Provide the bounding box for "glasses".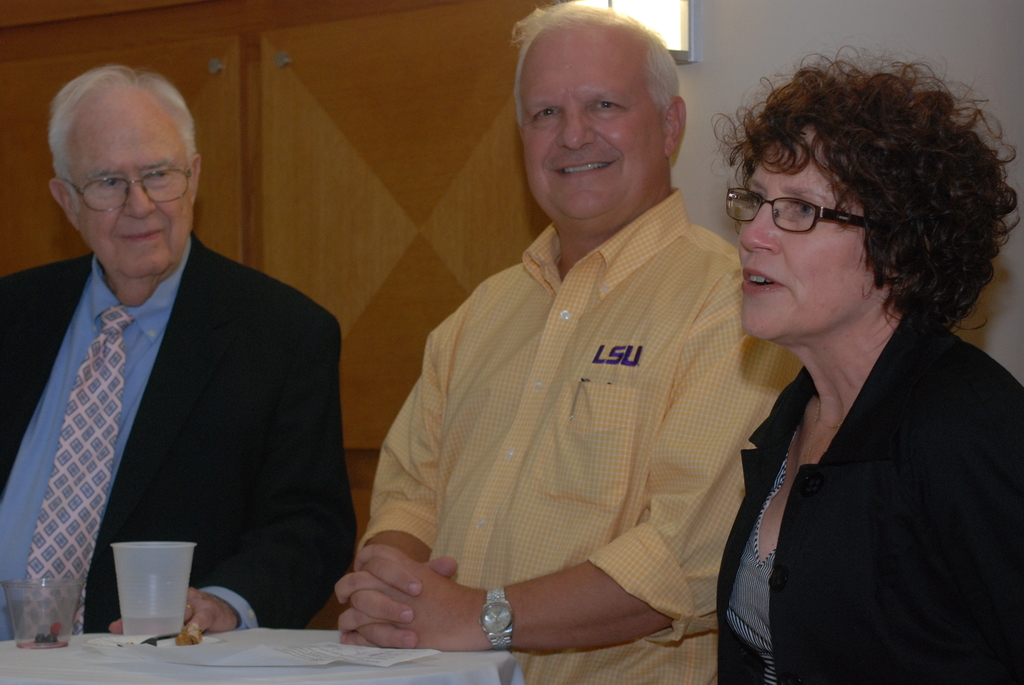
64, 170, 191, 215.
